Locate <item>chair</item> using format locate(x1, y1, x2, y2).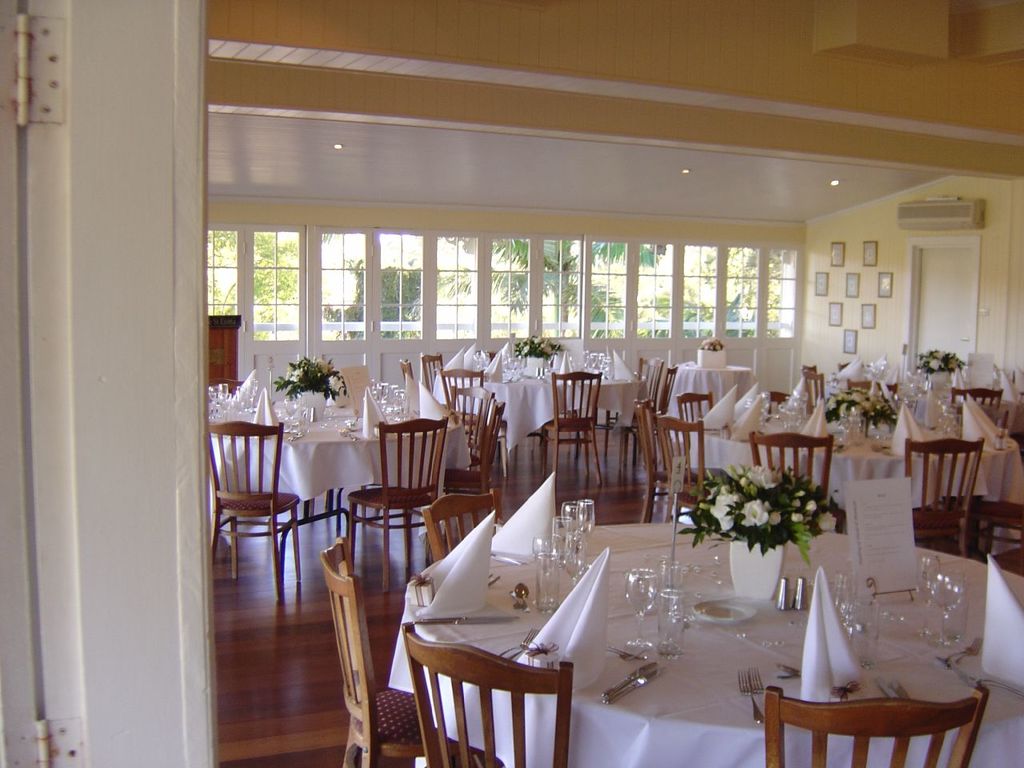
locate(662, 364, 678, 402).
